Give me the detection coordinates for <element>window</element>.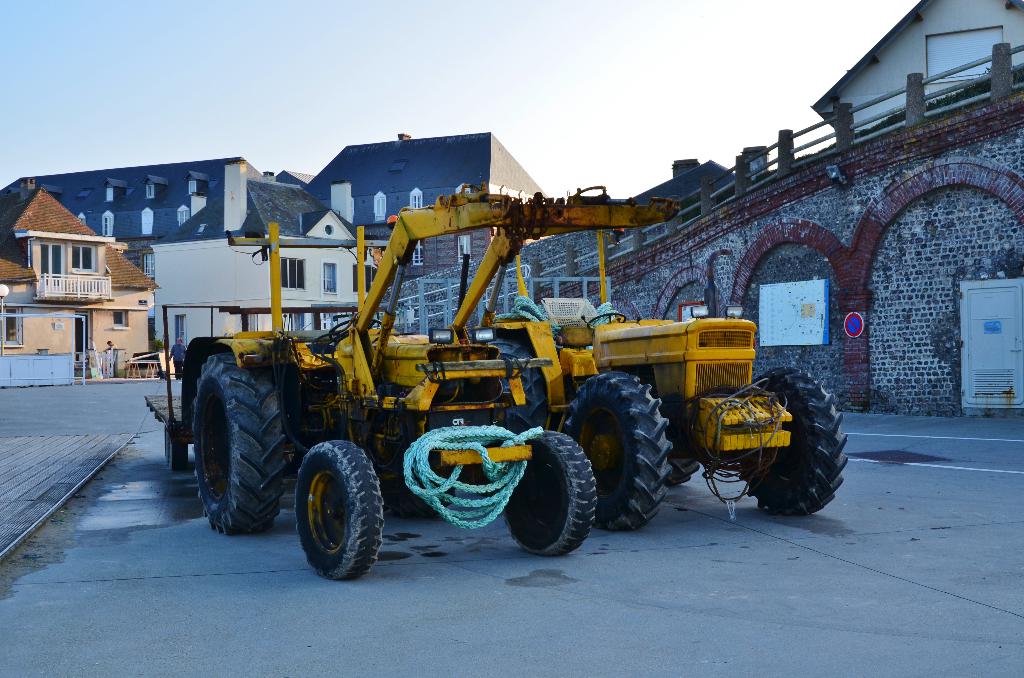
x1=319, y1=308, x2=335, y2=333.
